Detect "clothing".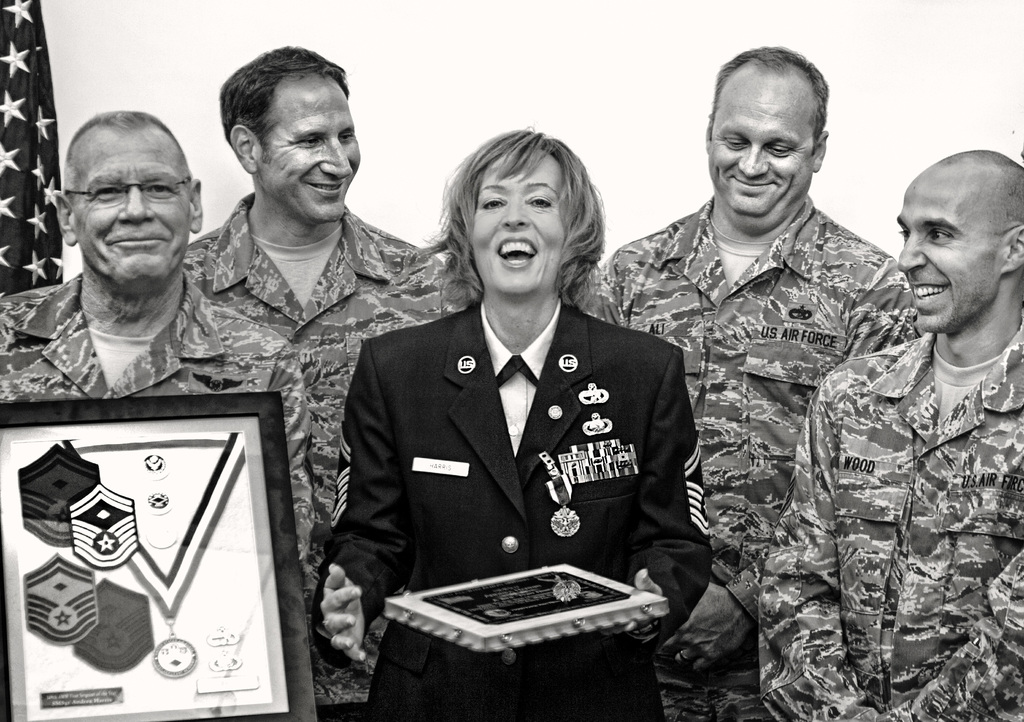
Detected at 0:253:322:612.
